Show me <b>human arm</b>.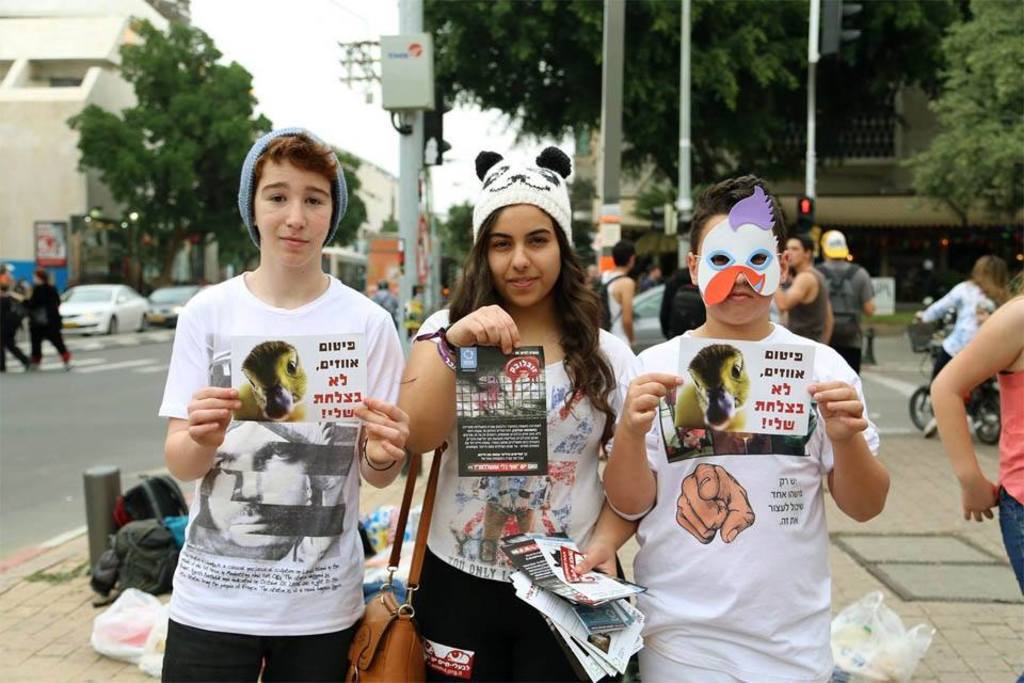
<b>human arm</b> is here: x1=927, y1=292, x2=1006, y2=523.
